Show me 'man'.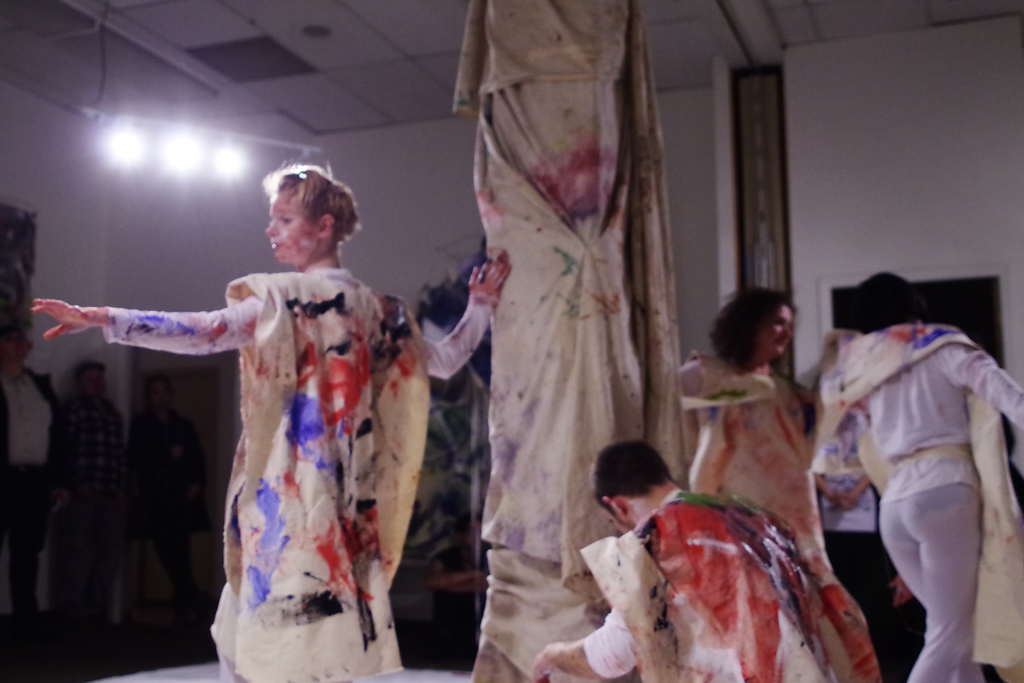
'man' is here: (527, 439, 879, 682).
